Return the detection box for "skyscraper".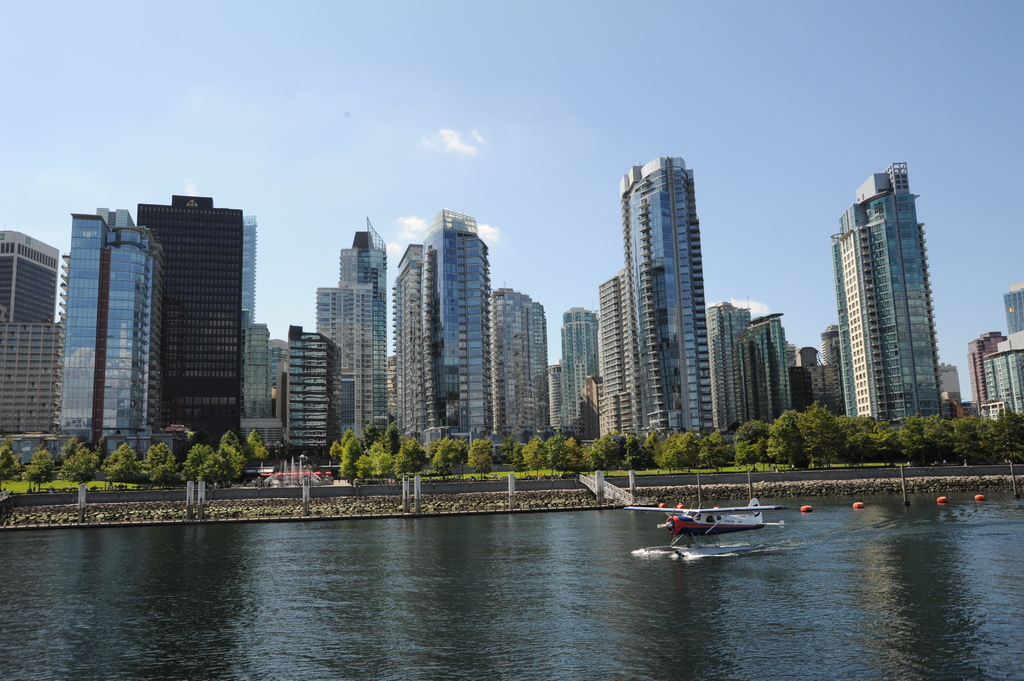
bbox=(744, 308, 793, 418).
